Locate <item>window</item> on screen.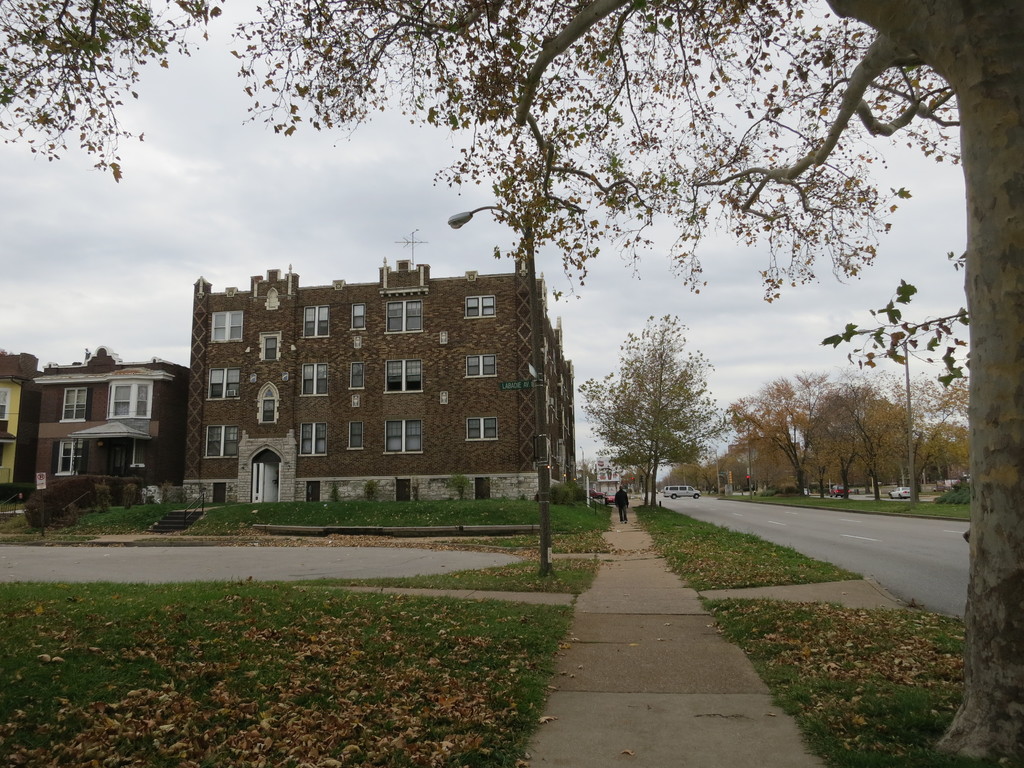
On screen at box=[463, 294, 497, 319].
